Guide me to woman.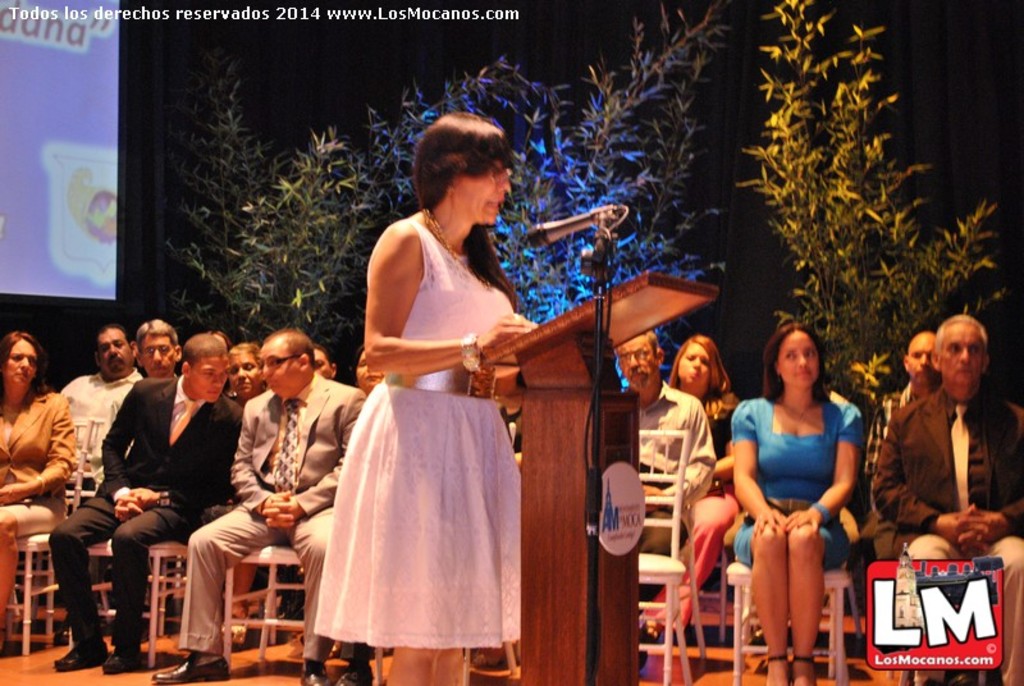
Guidance: [left=730, top=317, right=868, bottom=685].
